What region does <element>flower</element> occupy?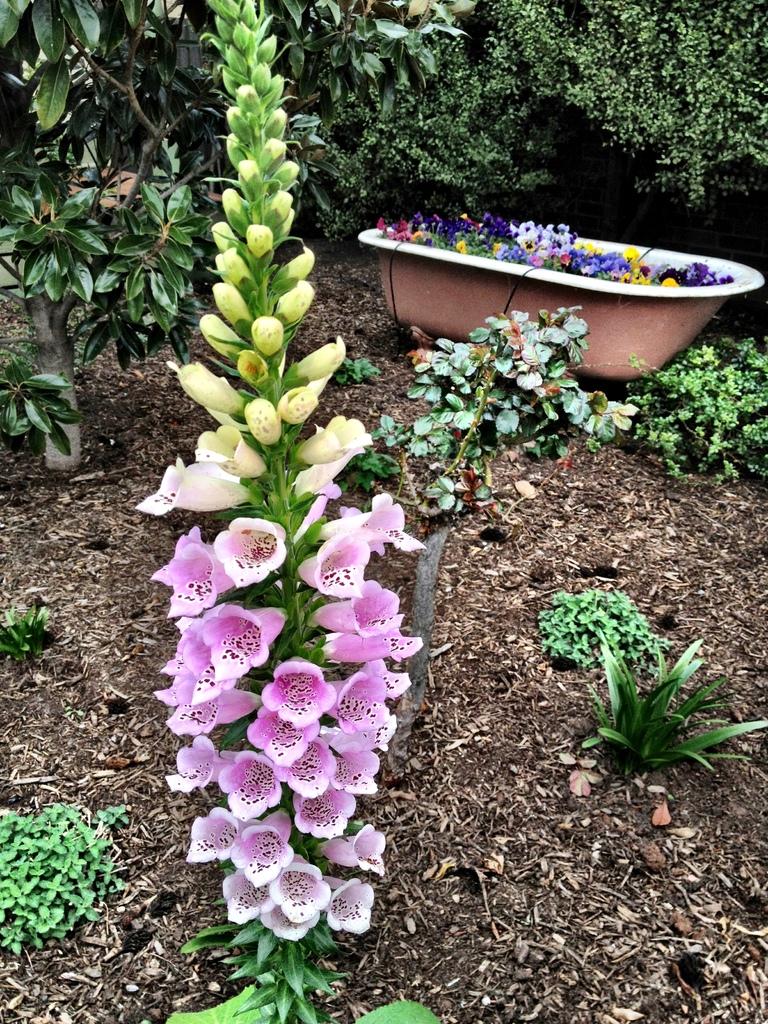
<box>297,534,372,602</box>.
